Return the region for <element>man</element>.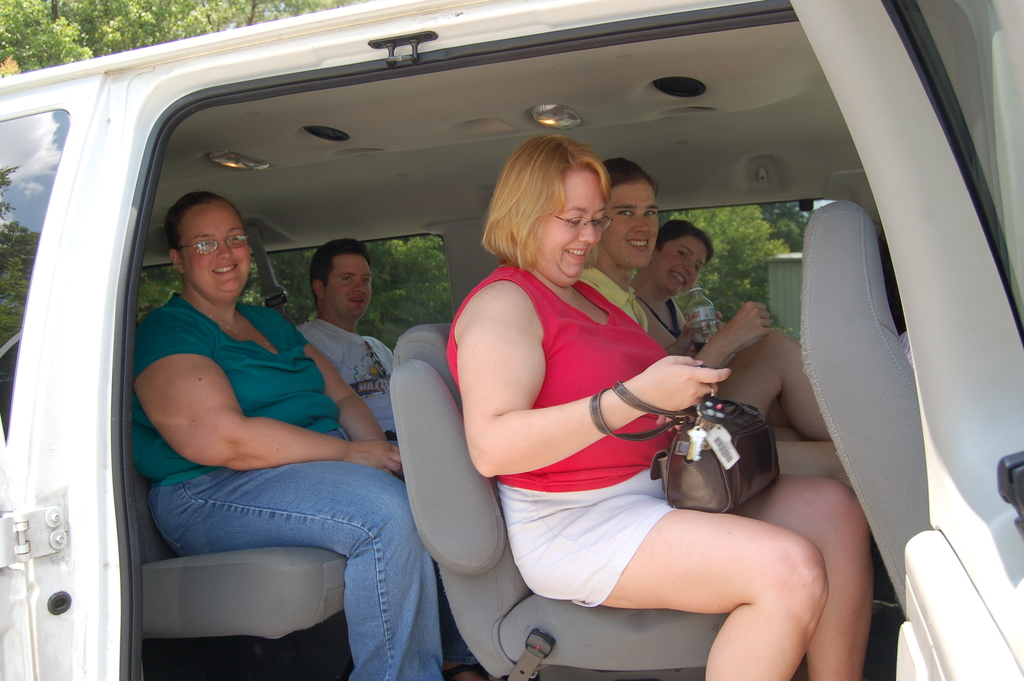
x1=561 y1=165 x2=829 y2=487.
